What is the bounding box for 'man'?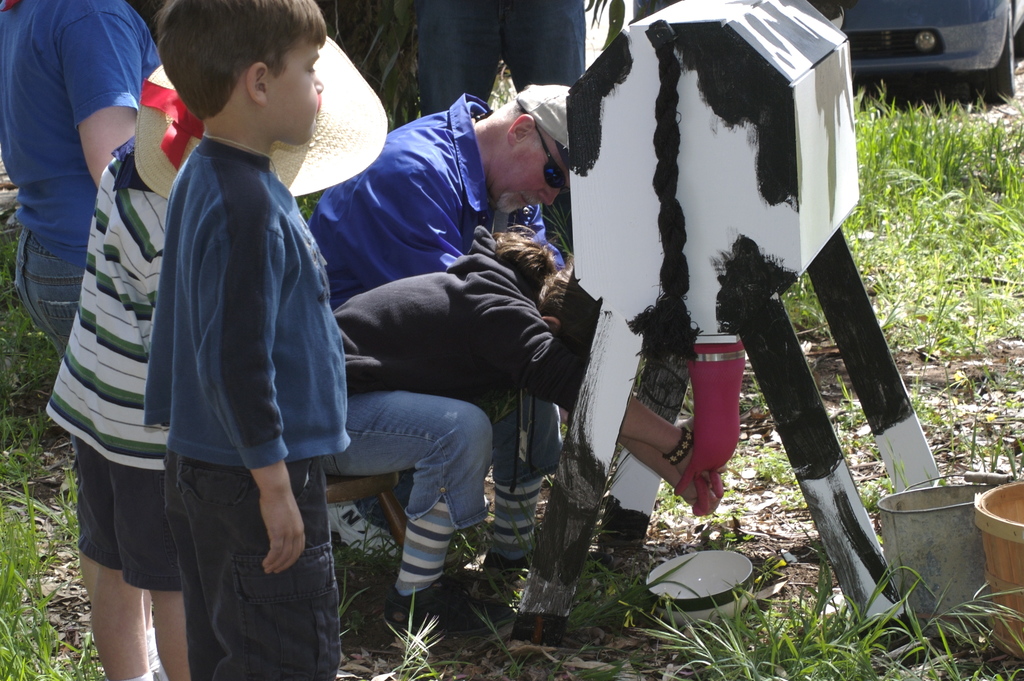
<bbox>291, 62, 599, 645</bbox>.
